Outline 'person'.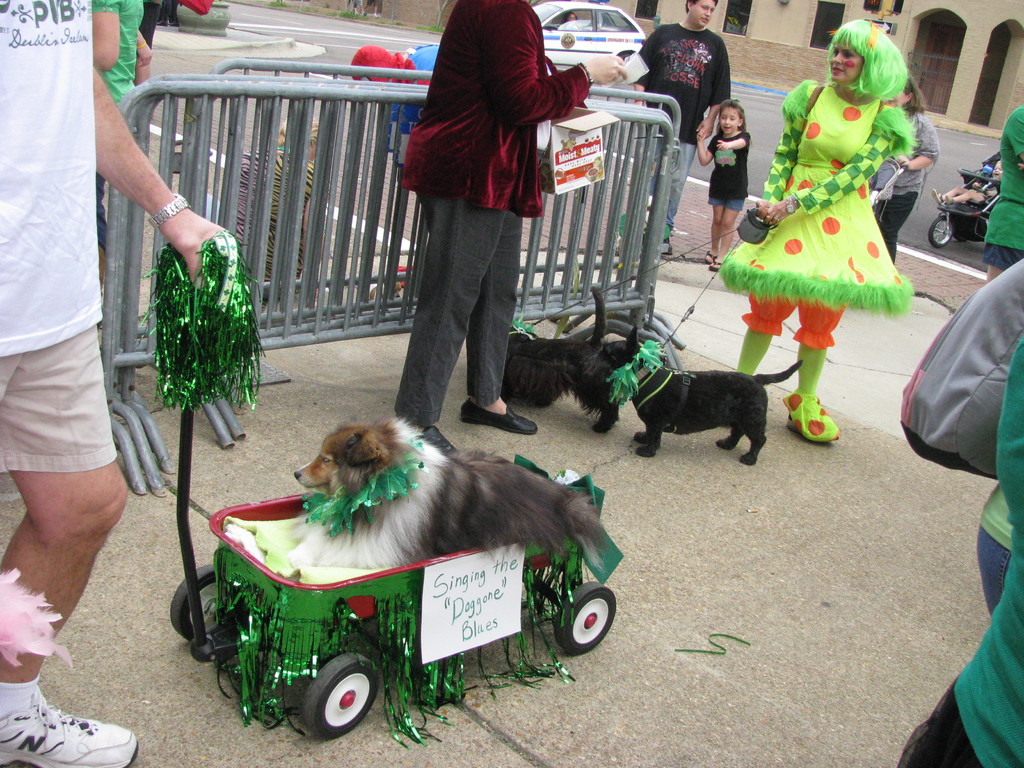
Outline: crop(353, 41, 440, 83).
